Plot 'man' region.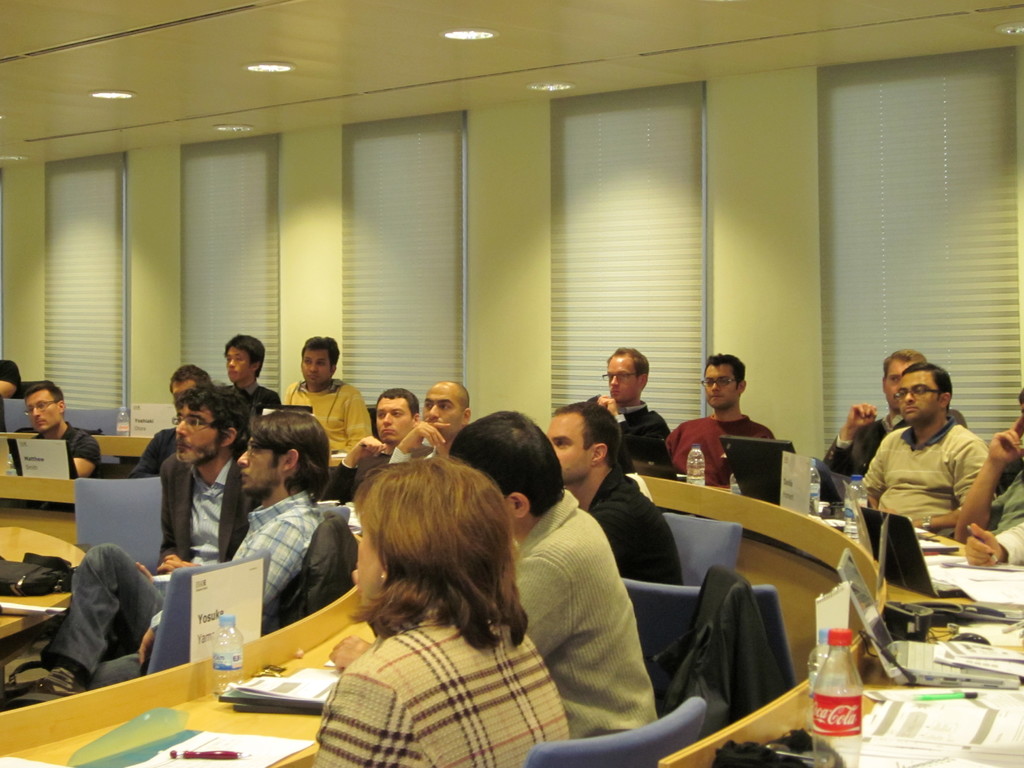
Plotted at box=[225, 332, 283, 410].
